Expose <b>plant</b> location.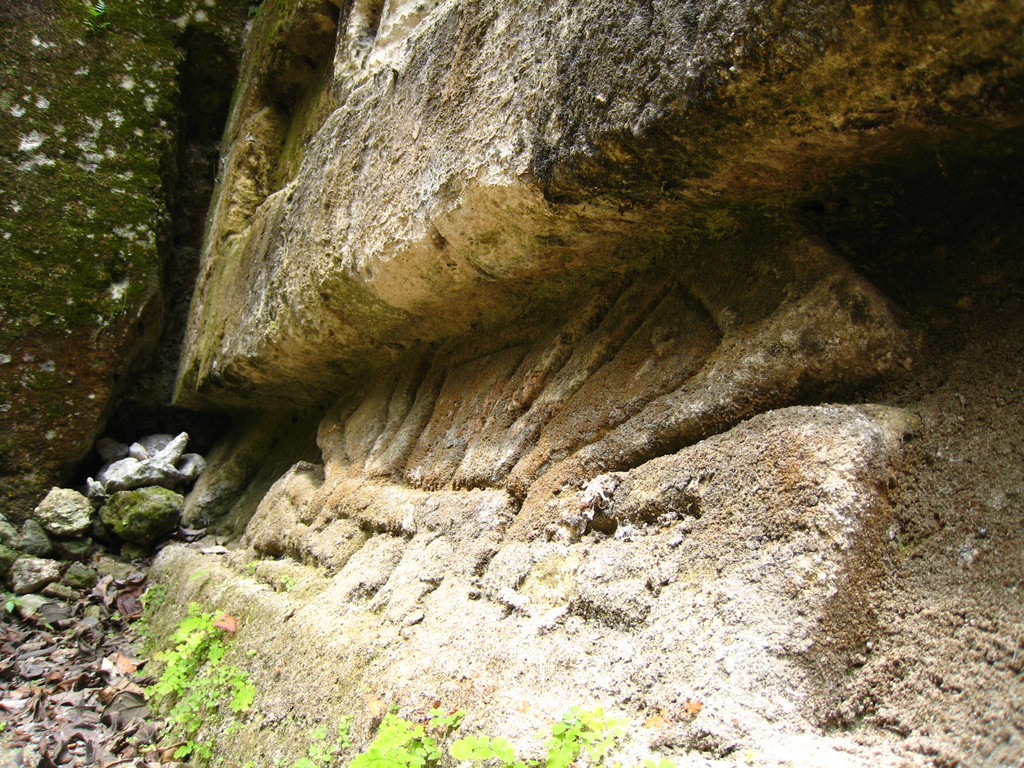
Exposed at bbox(0, 588, 28, 616).
